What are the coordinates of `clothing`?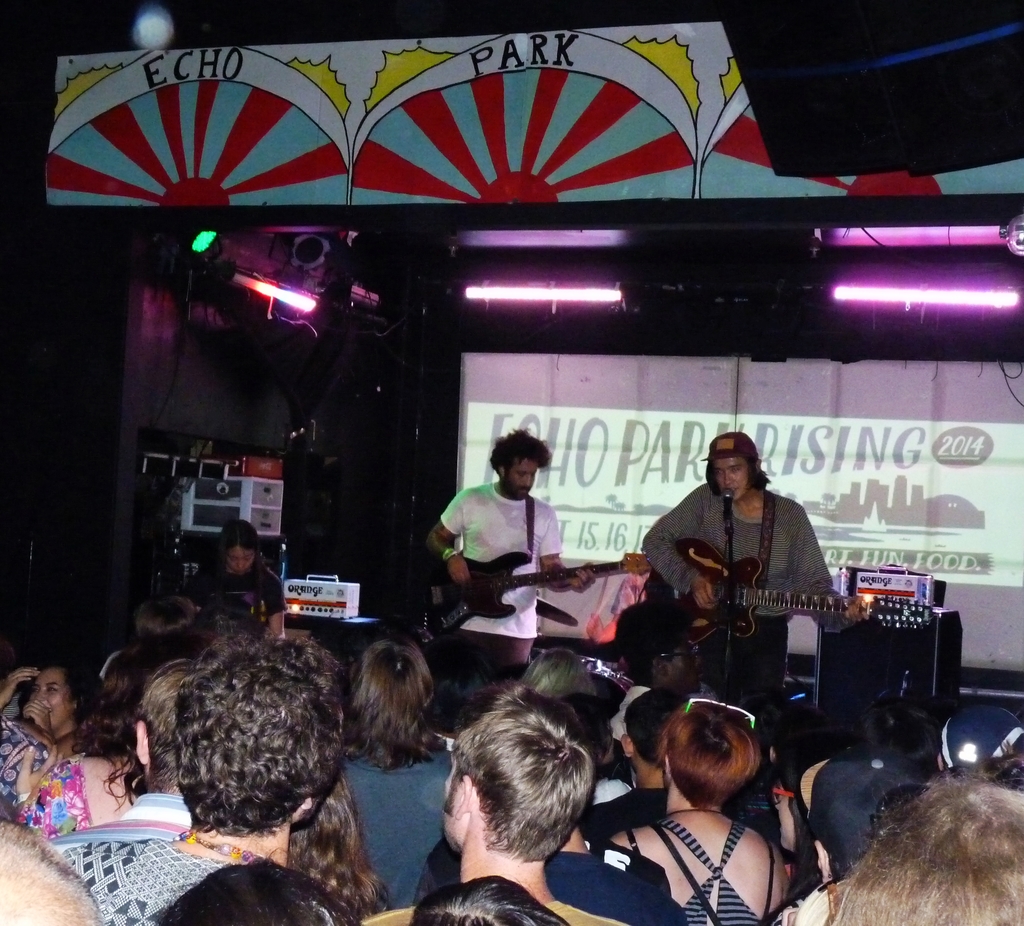
Rect(646, 458, 840, 702).
